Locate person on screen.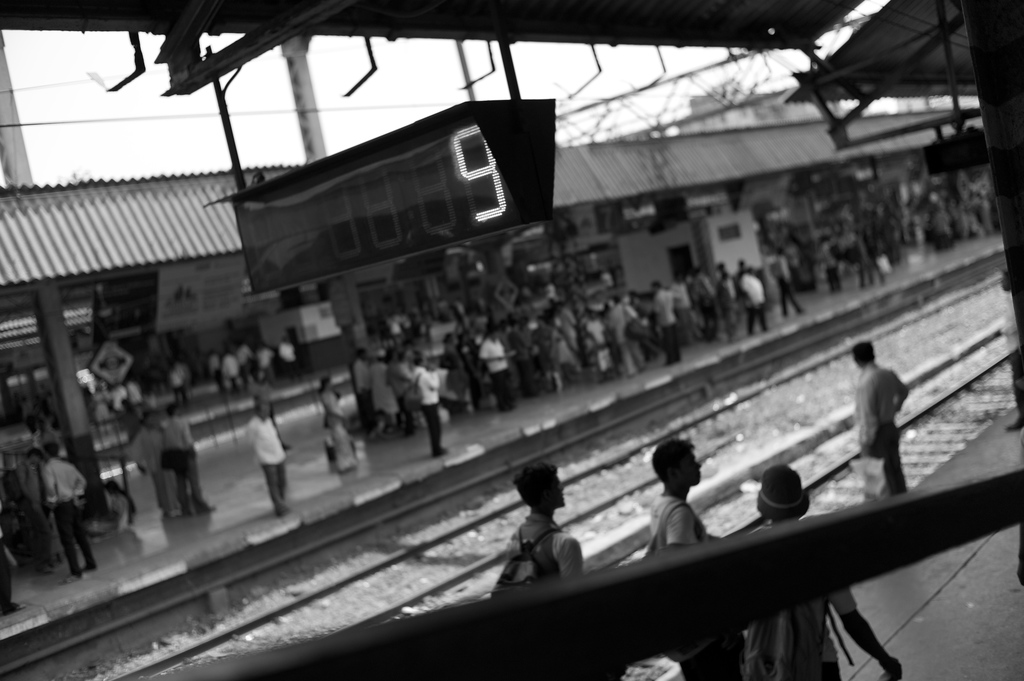
On screen at box=[164, 405, 216, 520].
